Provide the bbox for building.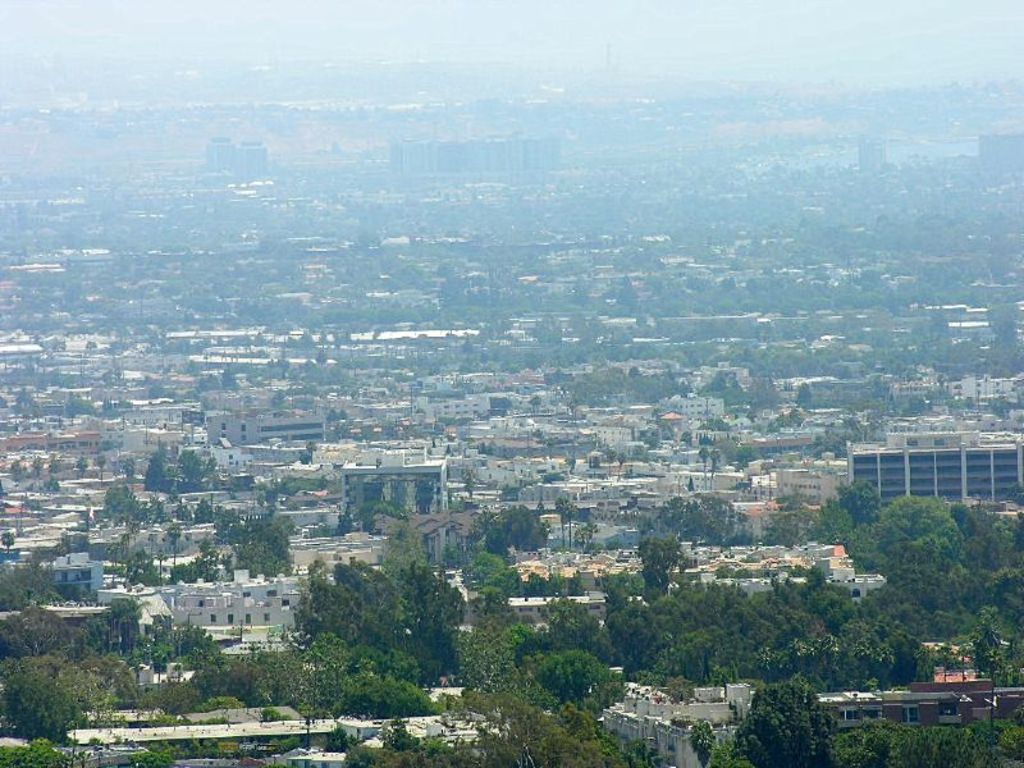
l=598, t=643, r=1023, b=764.
